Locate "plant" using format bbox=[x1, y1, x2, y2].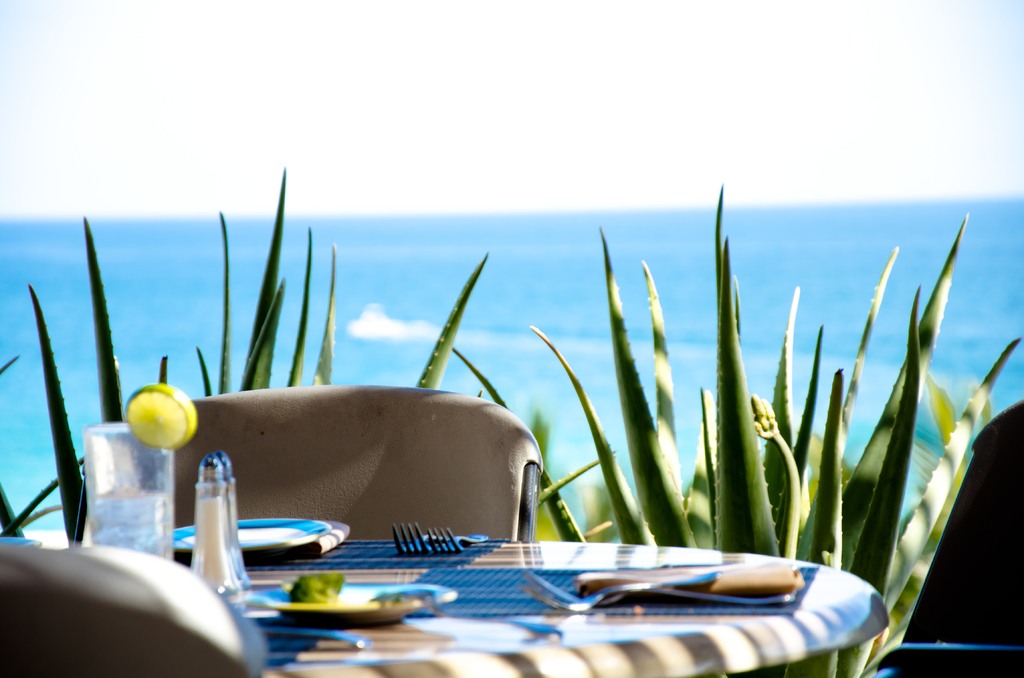
bbox=[135, 164, 344, 417].
